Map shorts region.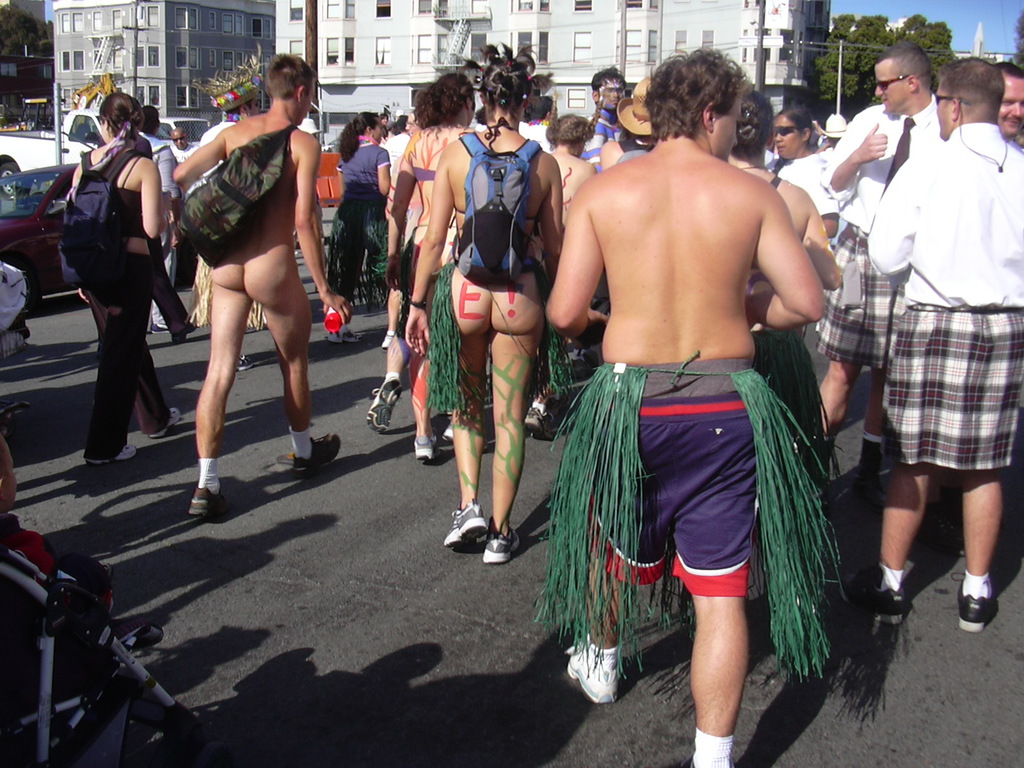
Mapped to [left=876, top=301, right=1023, bottom=470].
